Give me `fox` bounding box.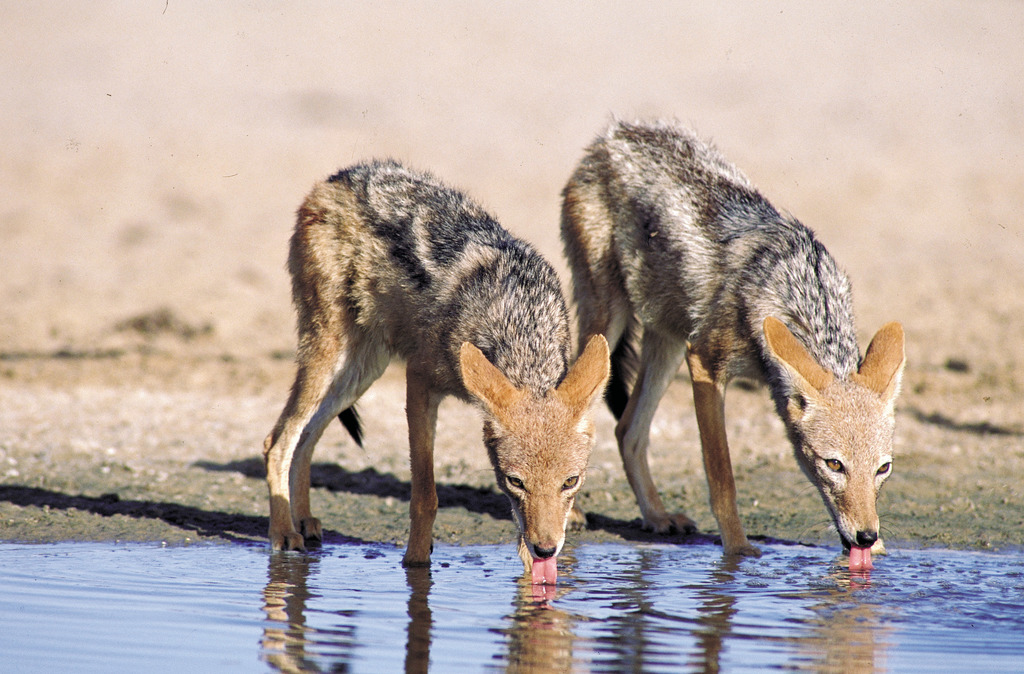
region(557, 111, 908, 576).
